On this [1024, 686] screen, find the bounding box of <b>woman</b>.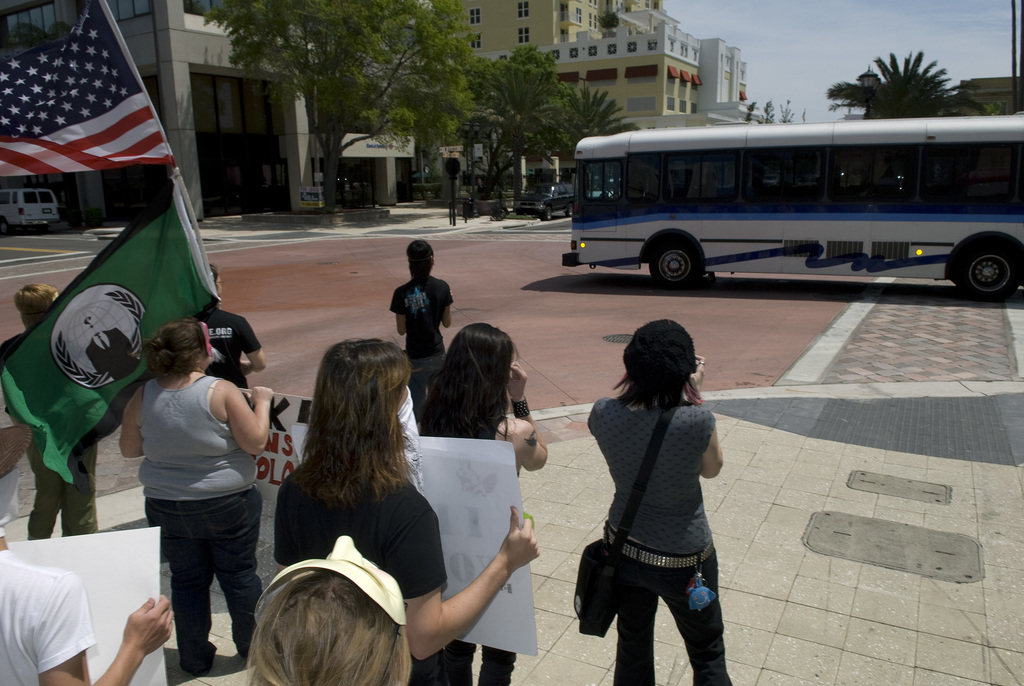
Bounding box: Rect(444, 322, 548, 685).
